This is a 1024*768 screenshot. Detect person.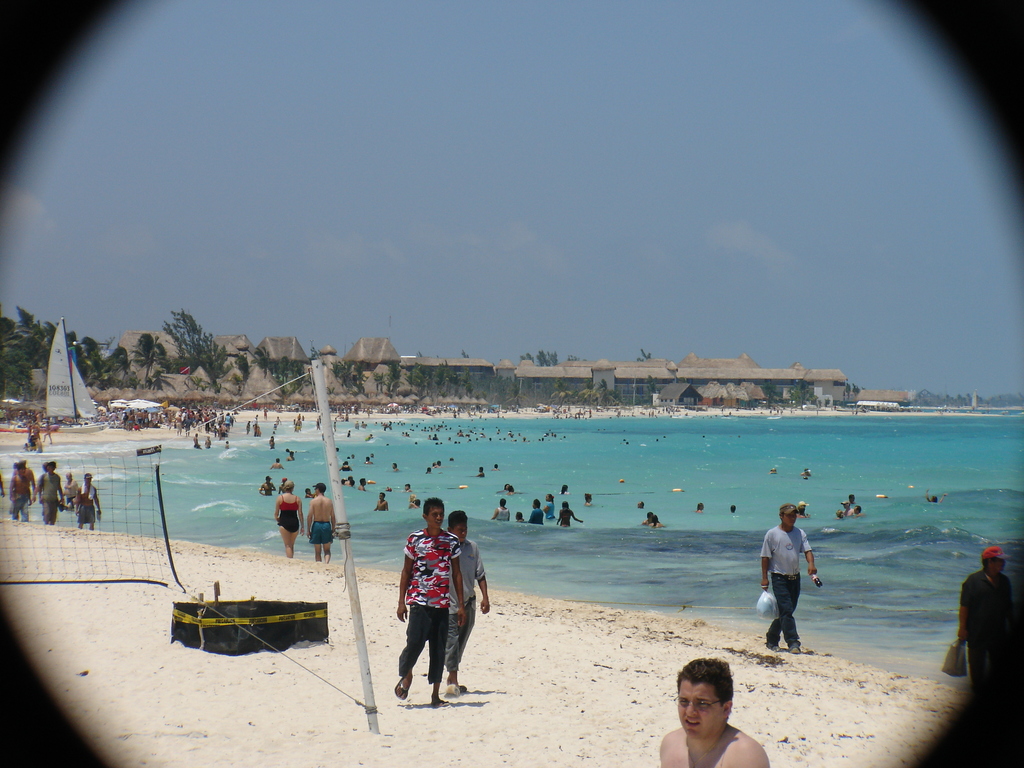
<bbox>364, 433, 371, 440</bbox>.
